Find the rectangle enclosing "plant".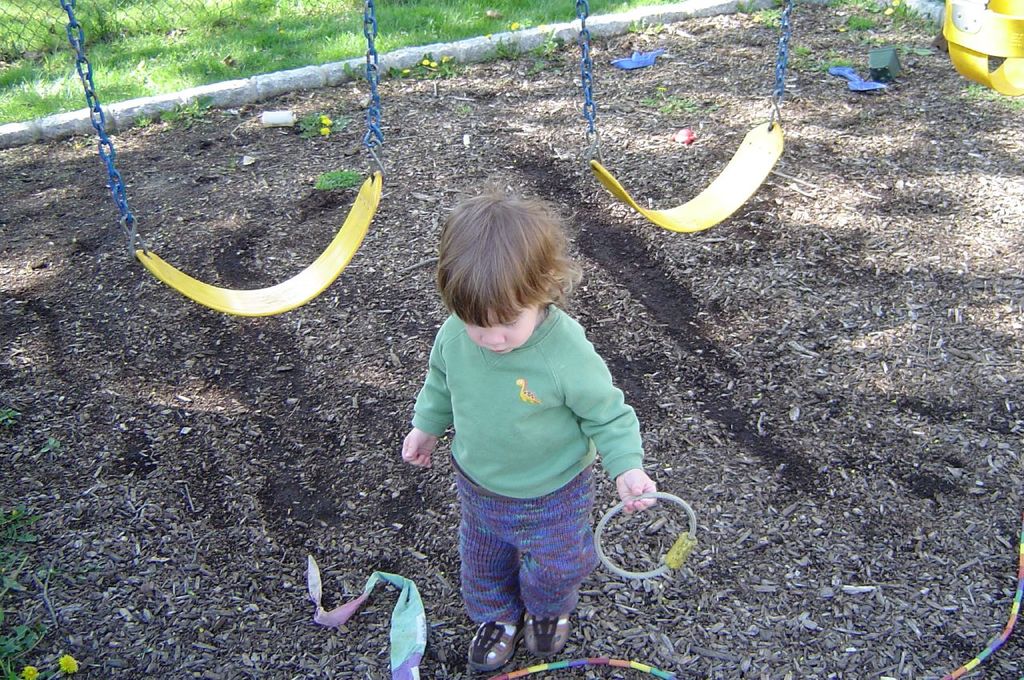
detection(345, 69, 367, 83).
